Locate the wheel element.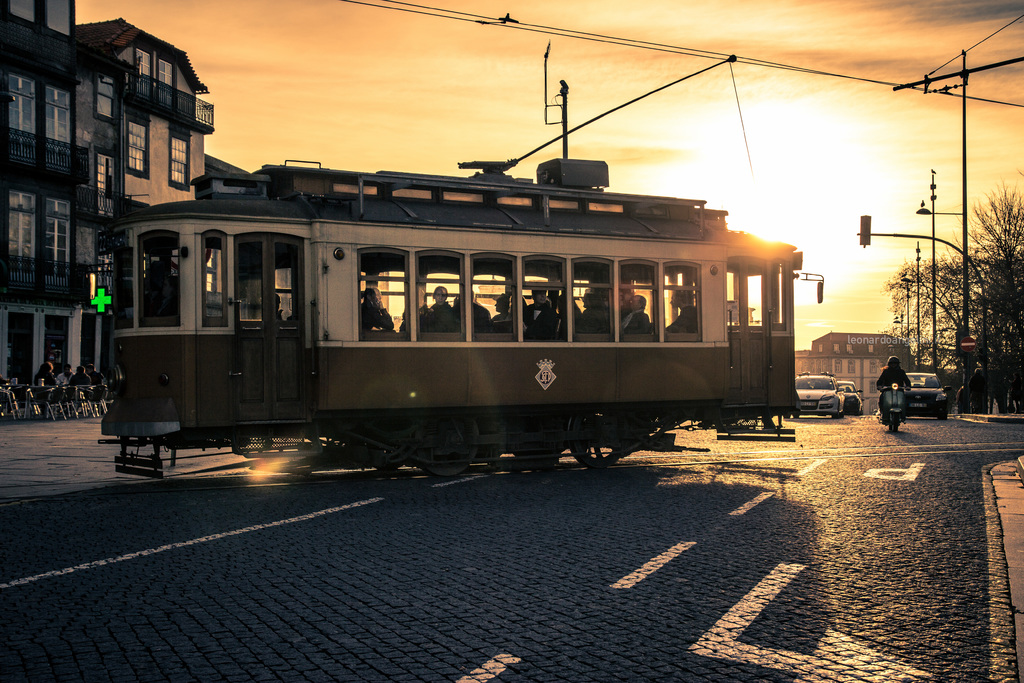
Element bbox: crop(939, 413, 947, 420).
